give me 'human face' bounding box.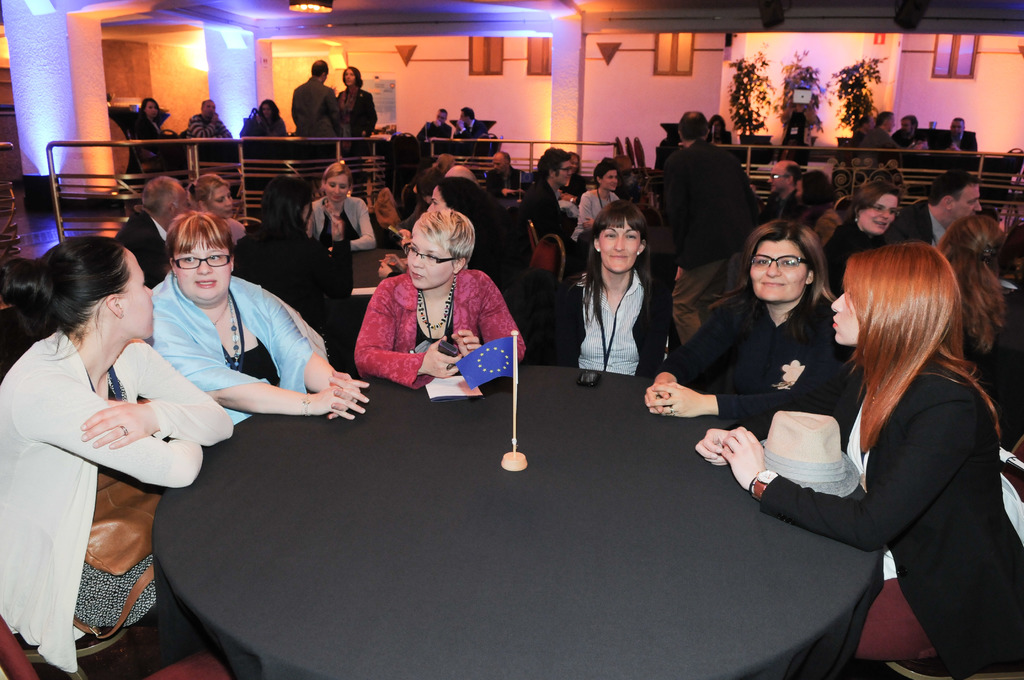
(950,118,965,139).
